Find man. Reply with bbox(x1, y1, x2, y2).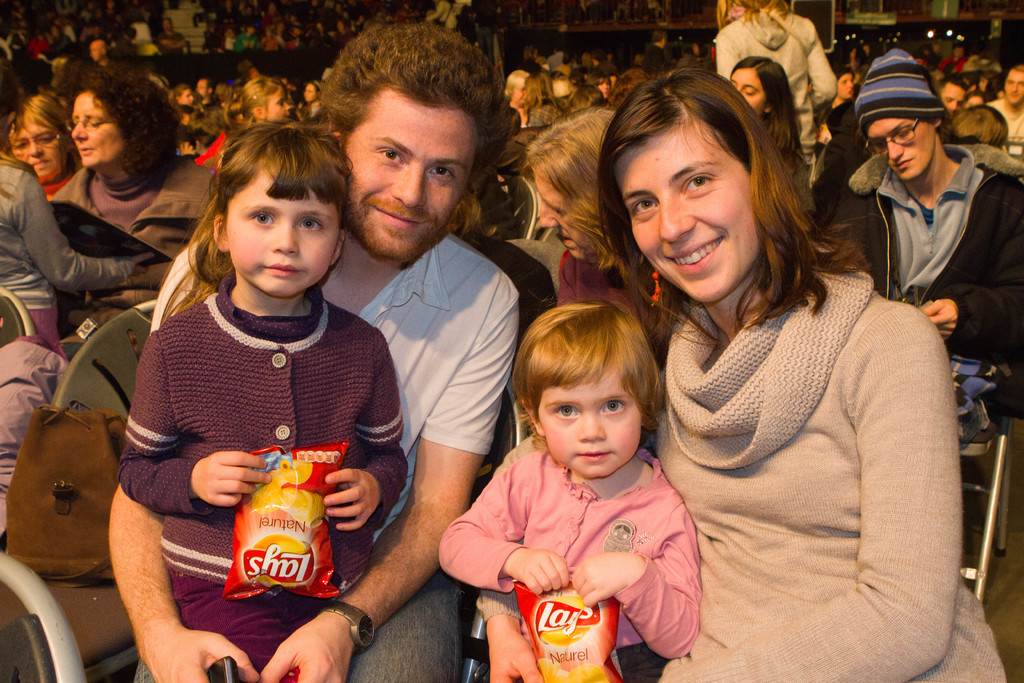
bbox(548, 45, 564, 73).
